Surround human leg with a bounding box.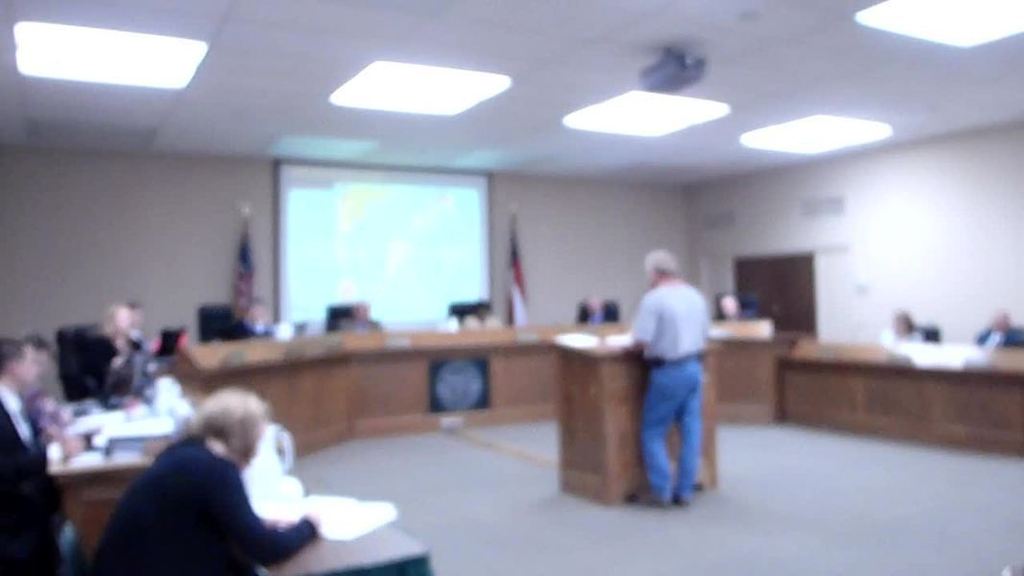
{"x1": 661, "y1": 368, "x2": 706, "y2": 504}.
